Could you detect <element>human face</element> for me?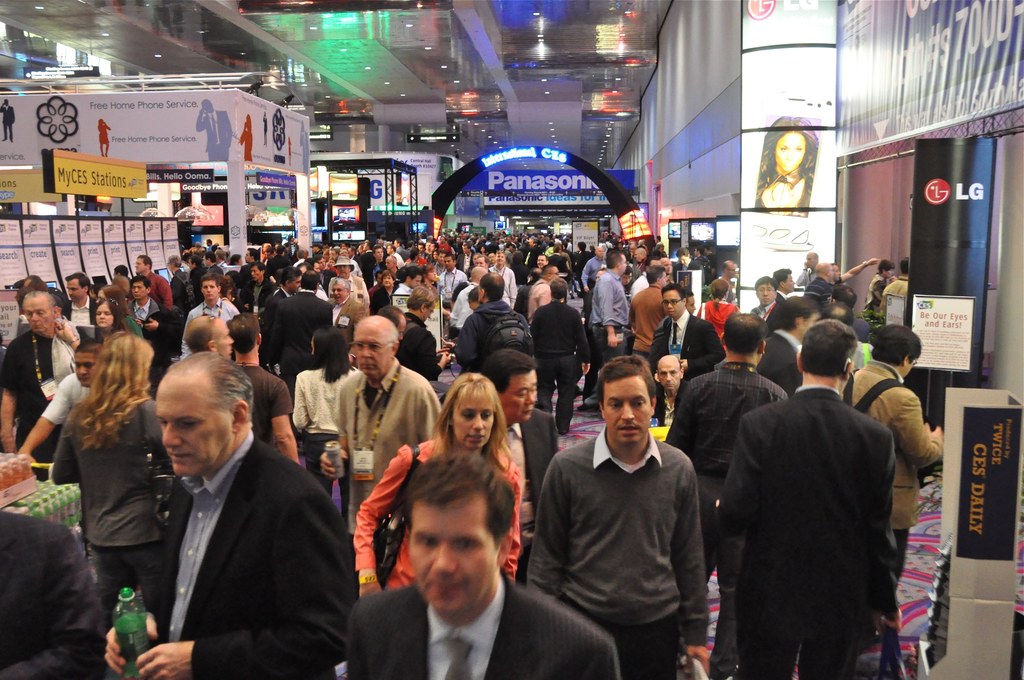
Detection result: x1=504, y1=371, x2=540, y2=423.
